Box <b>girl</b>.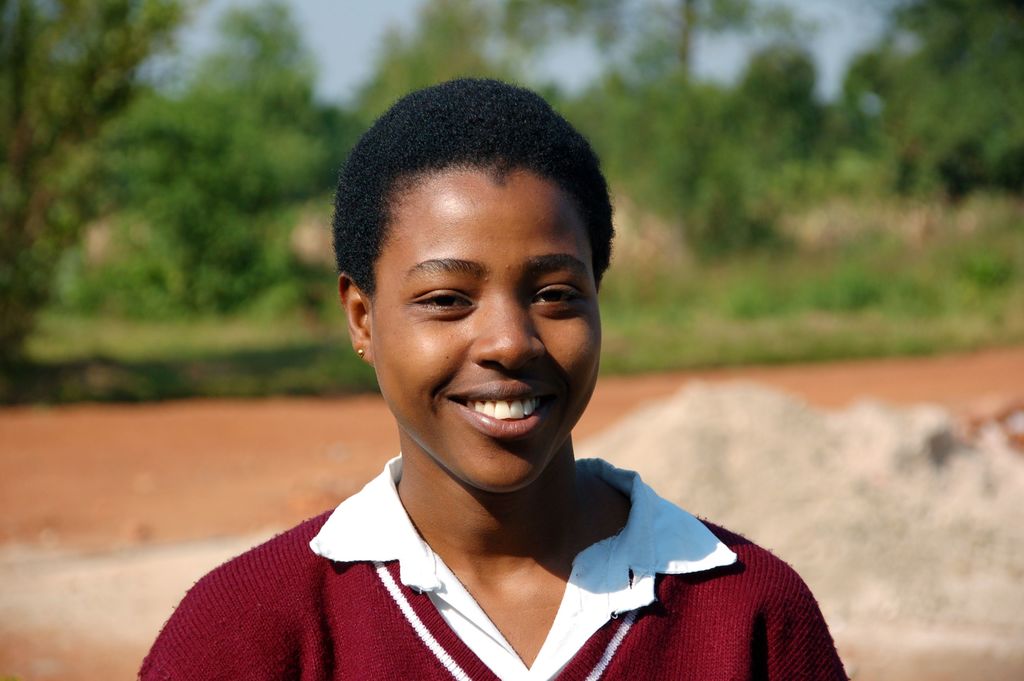
<bbox>134, 72, 850, 680</bbox>.
